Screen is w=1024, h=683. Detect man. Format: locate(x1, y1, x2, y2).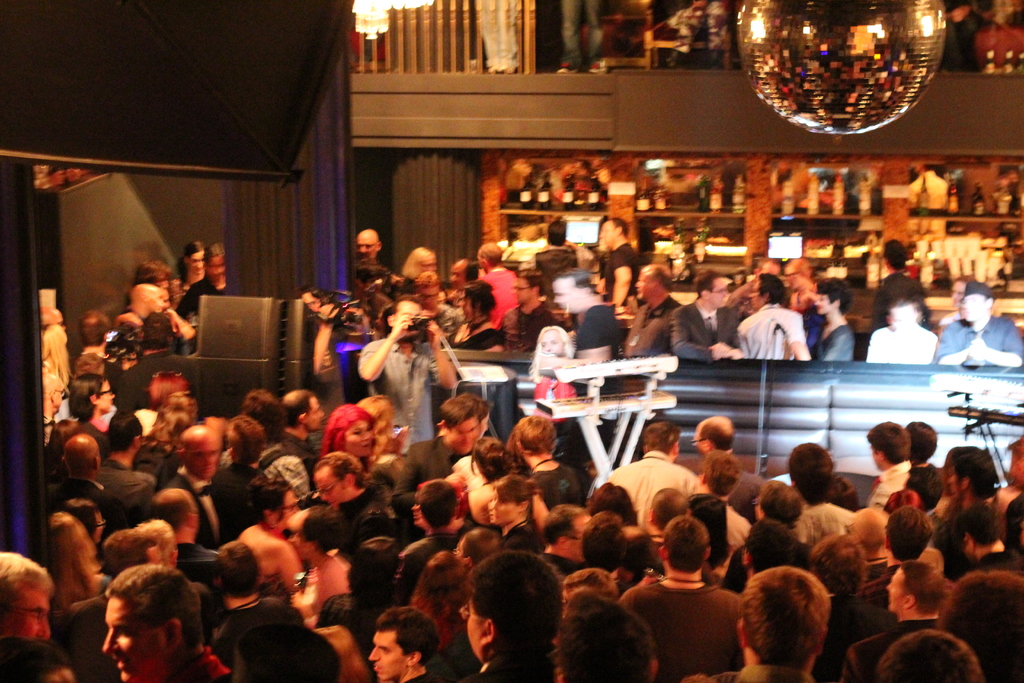
locate(453, 554, 567, 682).
